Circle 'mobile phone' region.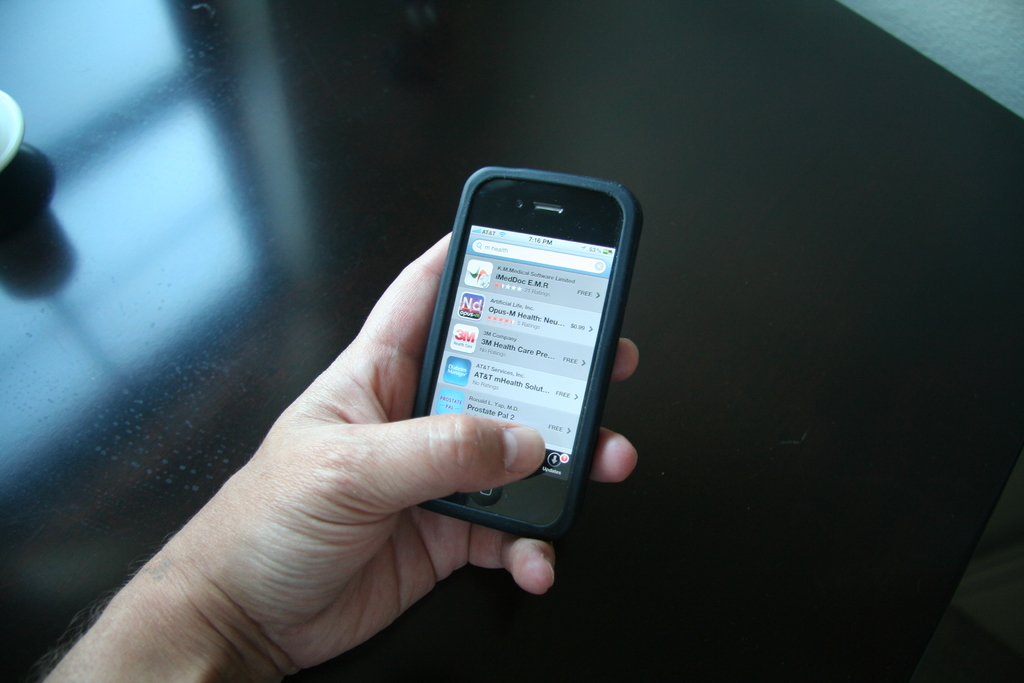
Region: (left=404, top=164, right=644, bottom=543).
